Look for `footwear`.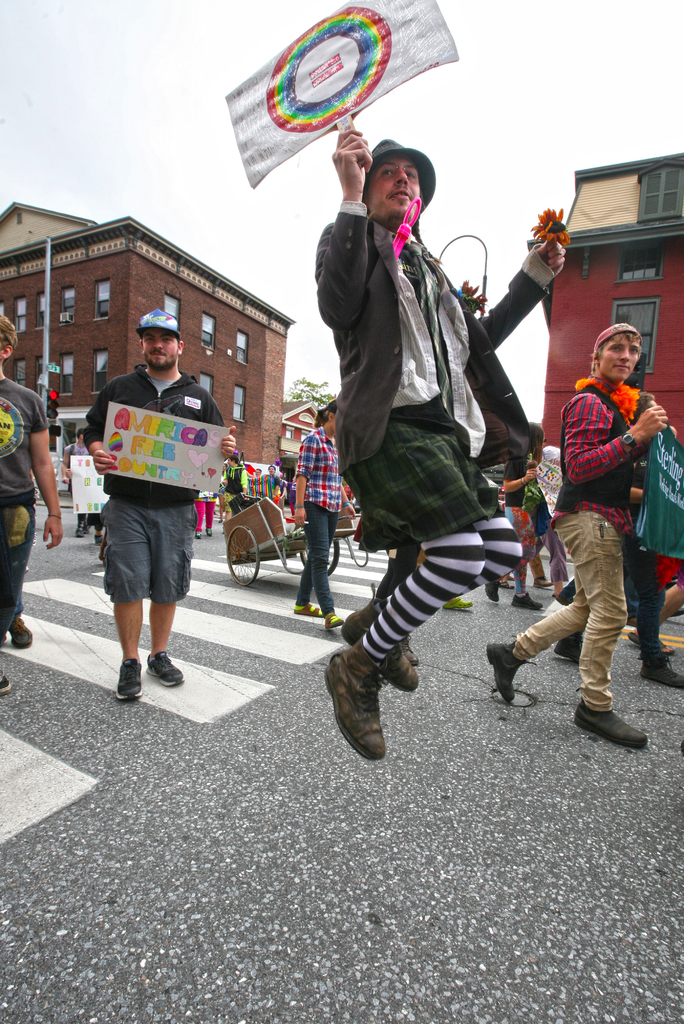
Found: 644,653,683,692.
